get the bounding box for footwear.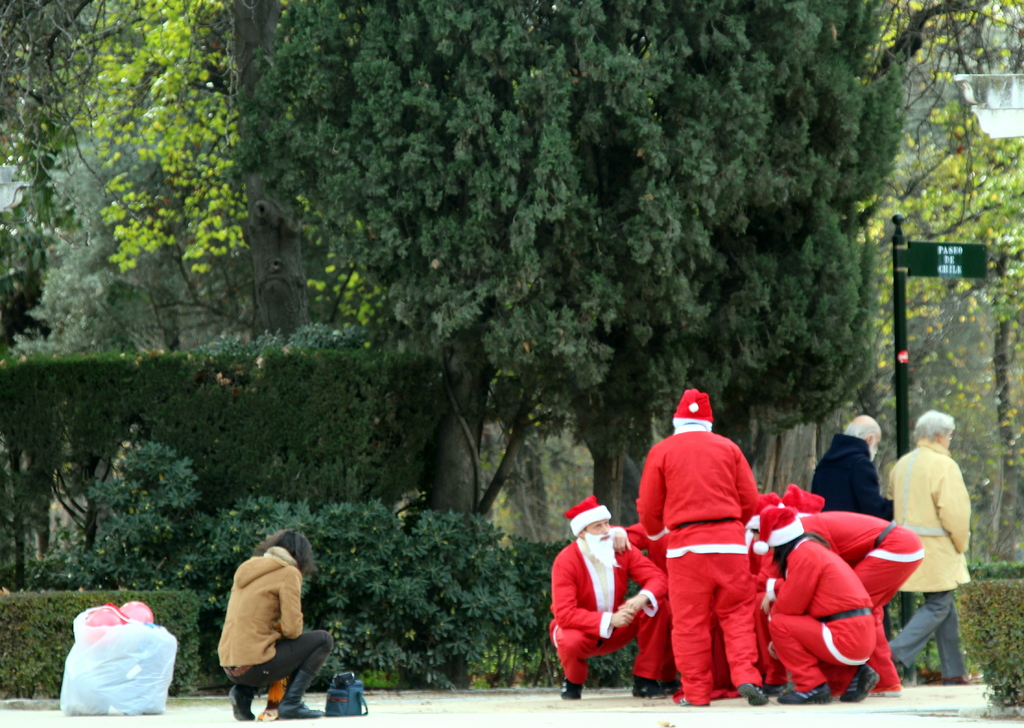
780,682,833,704.
